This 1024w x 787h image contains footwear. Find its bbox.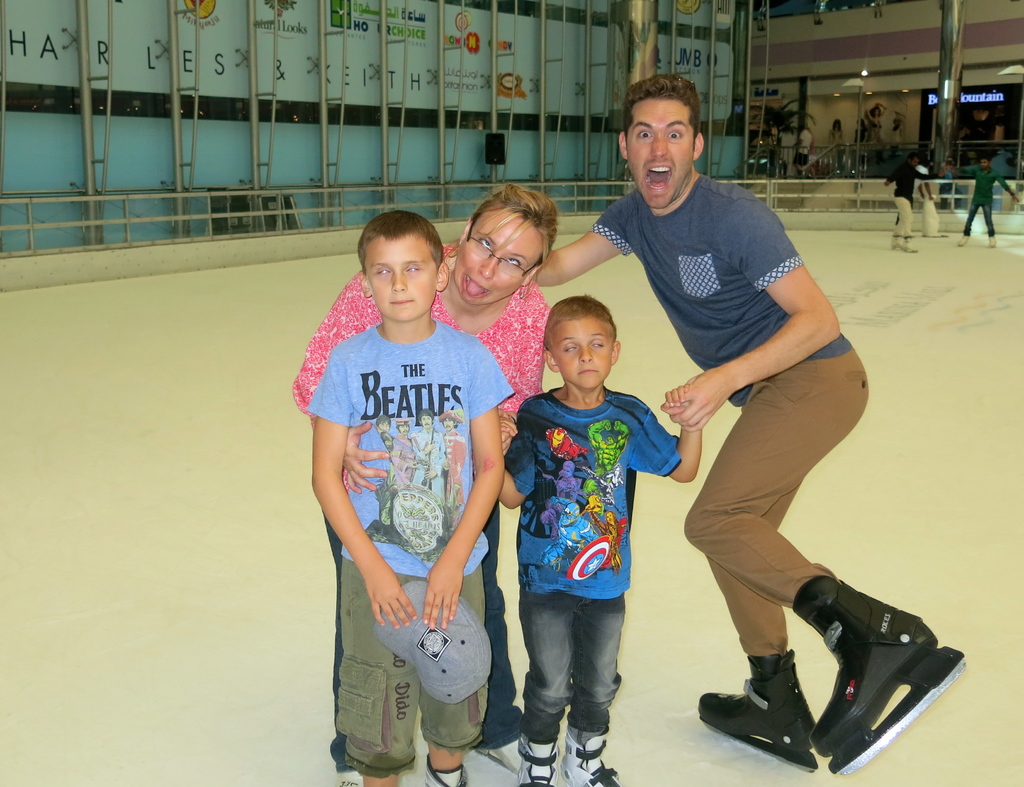
515/736/555/786.
